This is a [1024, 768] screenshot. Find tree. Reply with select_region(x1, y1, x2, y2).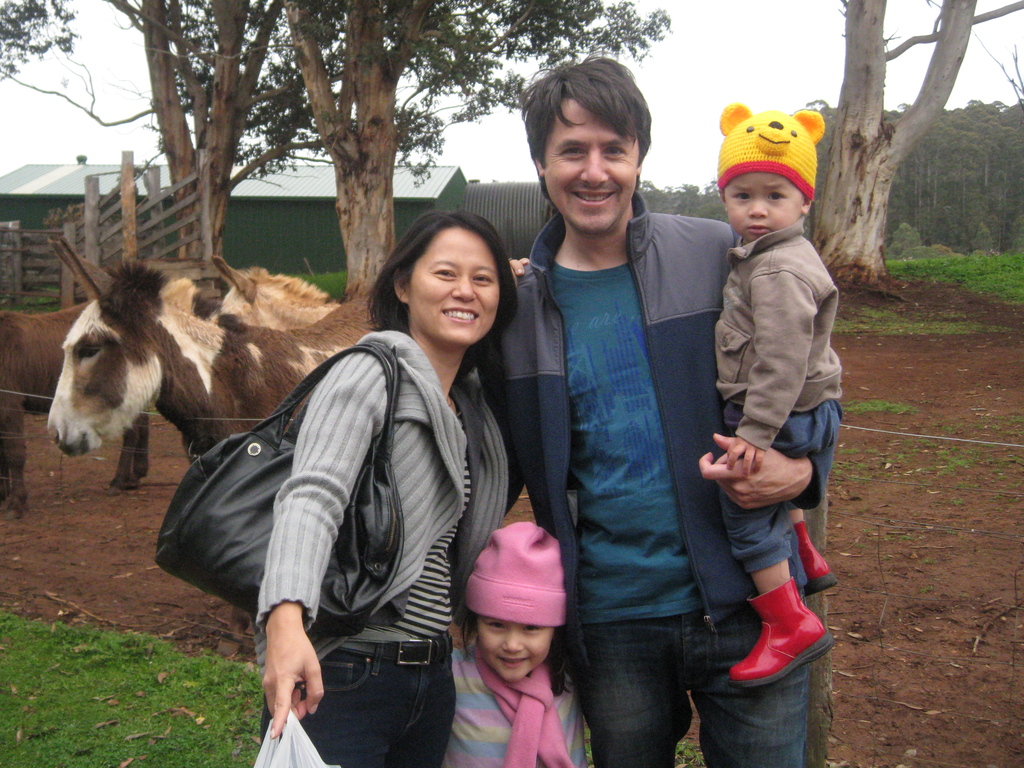
select_region(0, 0, 285, 281).
